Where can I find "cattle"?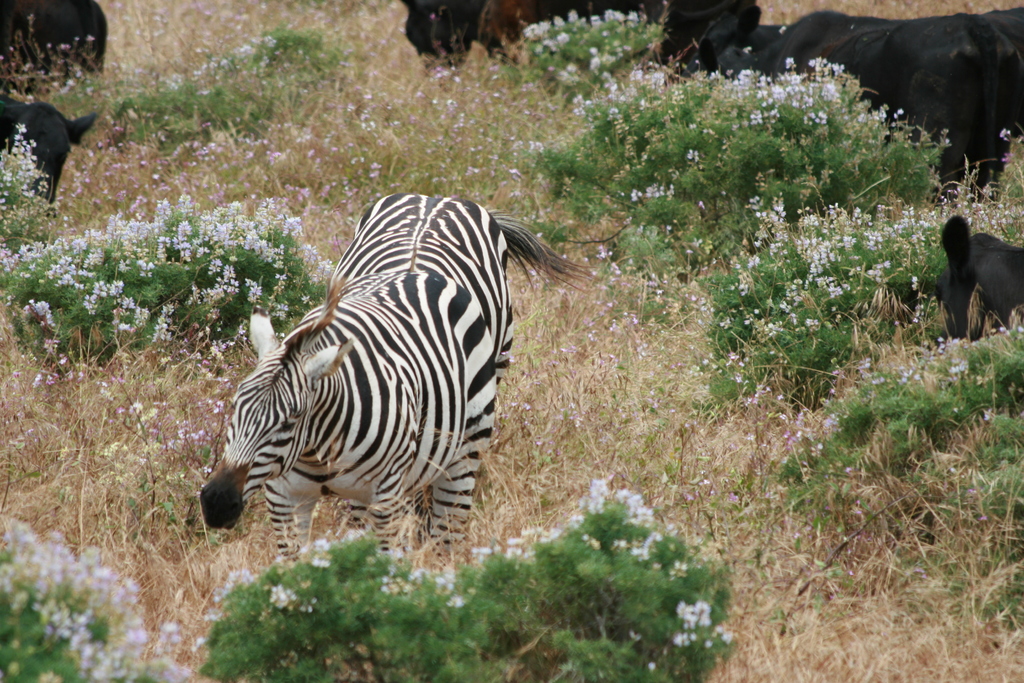
You can find it at {"x1": 865, "y1": 211, "x2": 1023, "y2": 408}.
